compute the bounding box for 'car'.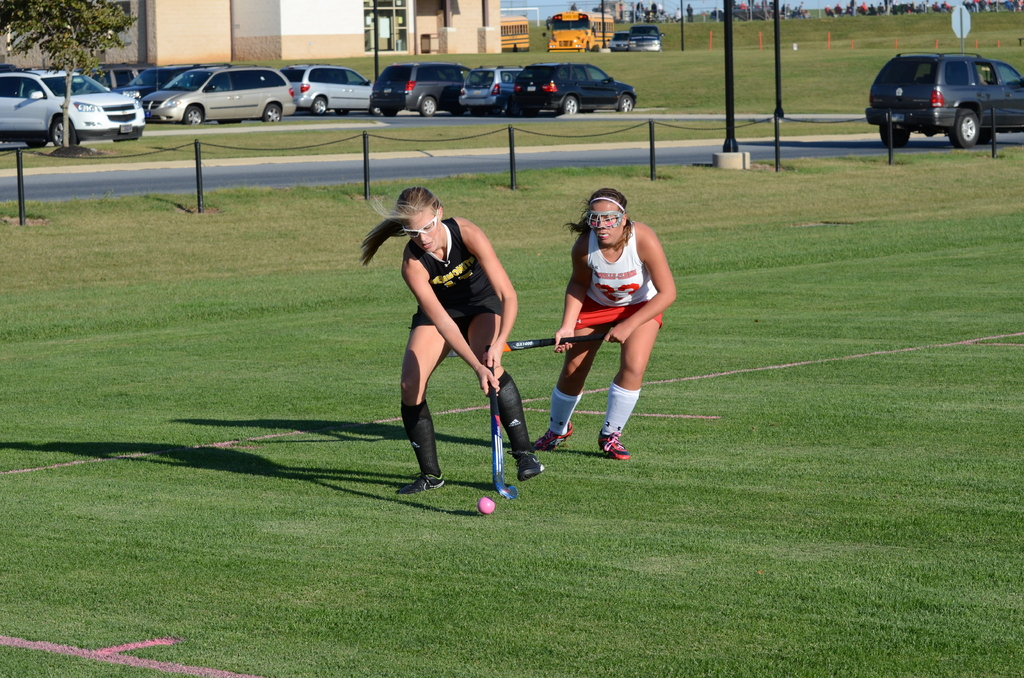
627,24,667,56.
